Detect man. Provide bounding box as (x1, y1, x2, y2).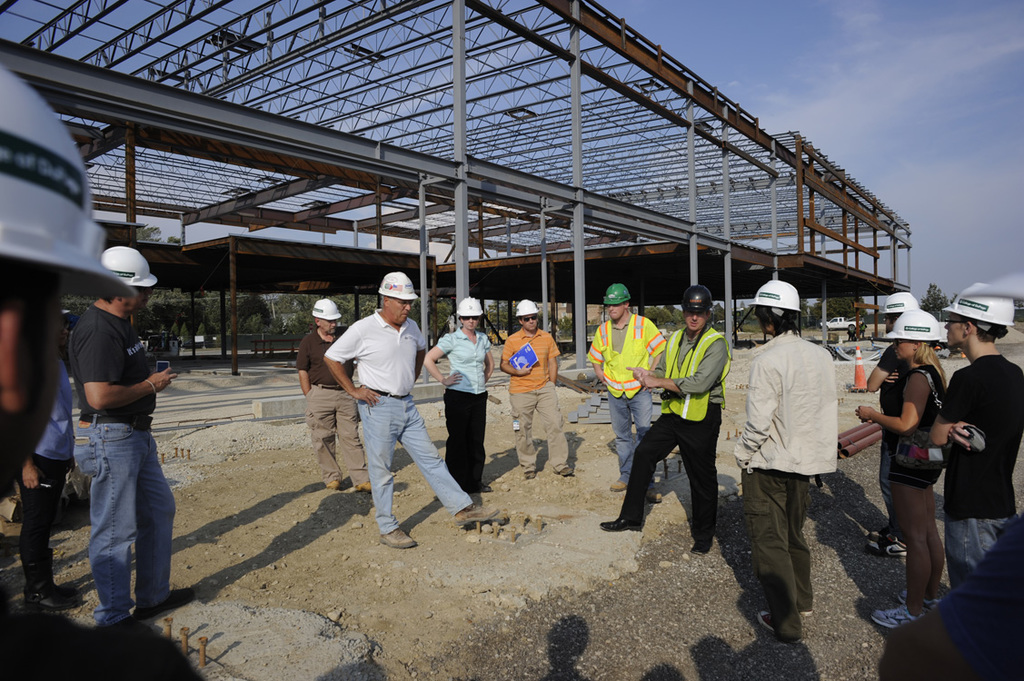
(584, 281, 667, 509).
